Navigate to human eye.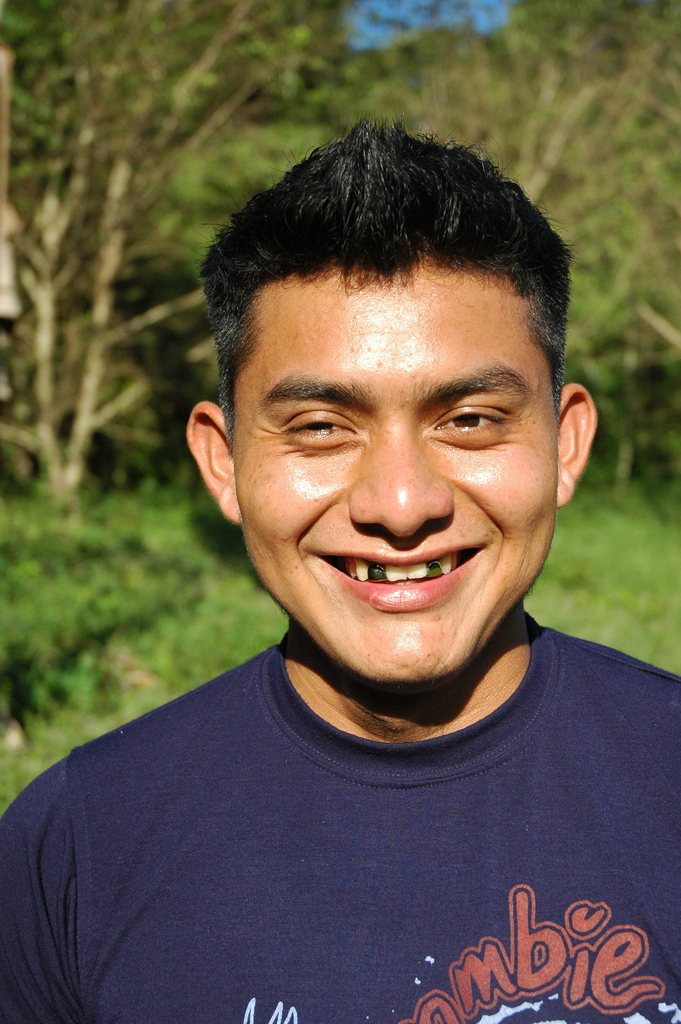
Navigation target: bbox=[424, 399, 513, 445].
